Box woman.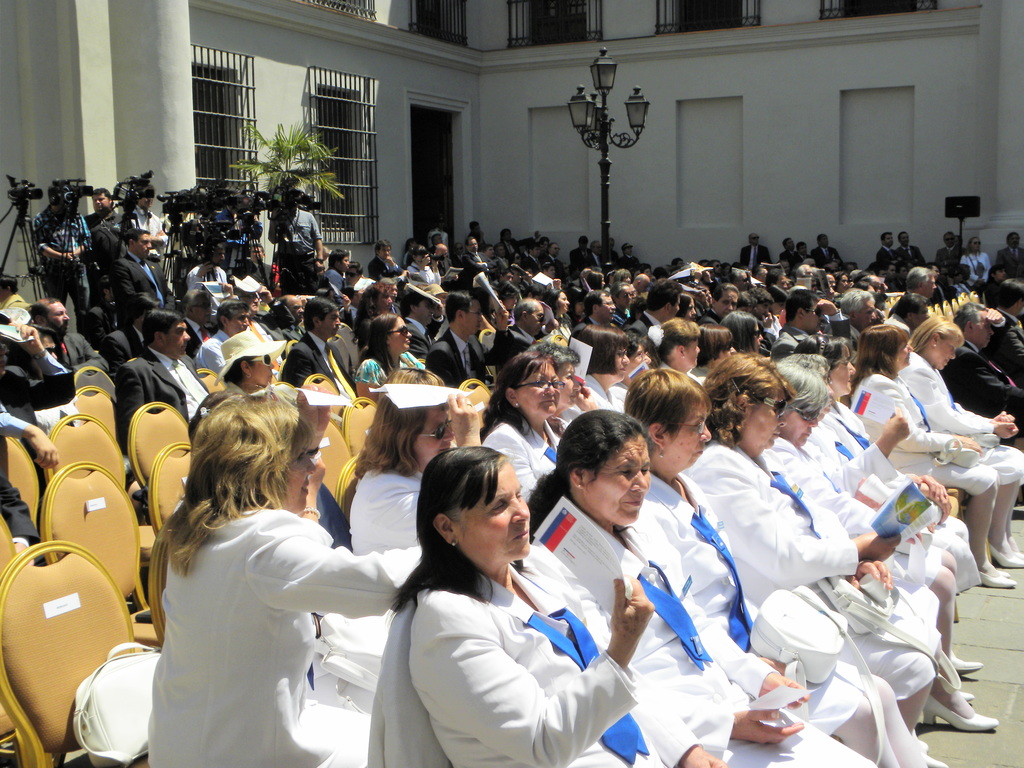
(left=722, top=312, right=763, bottom=352).
